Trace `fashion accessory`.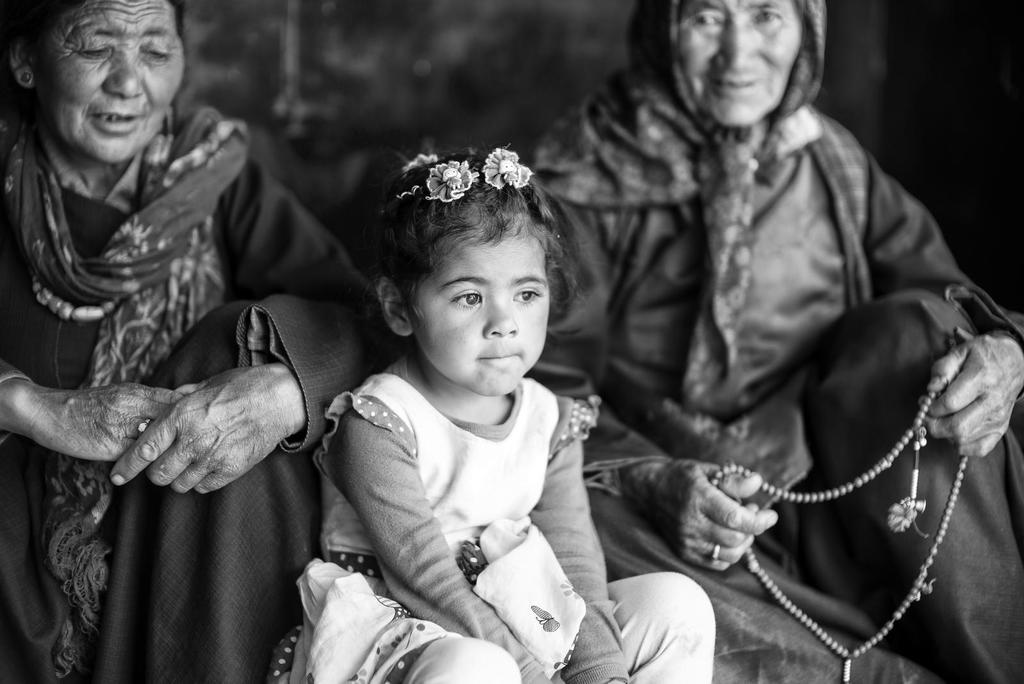
Traced to pyautogui.locateOnScreen(136, 418, 159, 439).
